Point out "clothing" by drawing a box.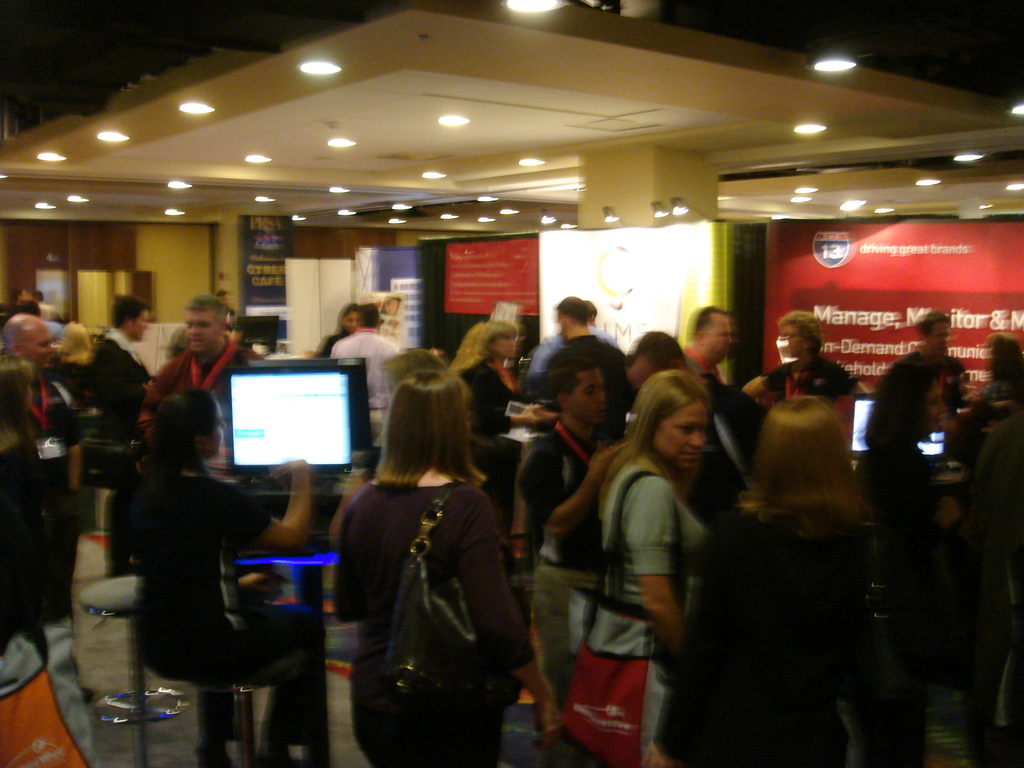
left=550, top=333, right=628, bottom=423.
